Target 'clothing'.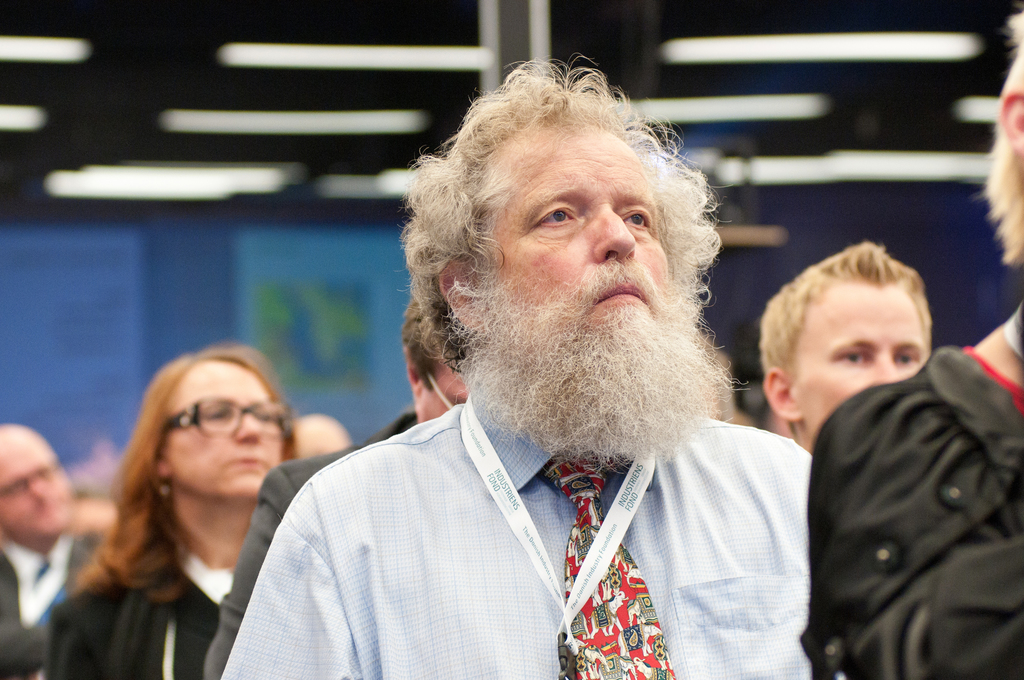
Target region: BBox(47, 553, 284, 679).
